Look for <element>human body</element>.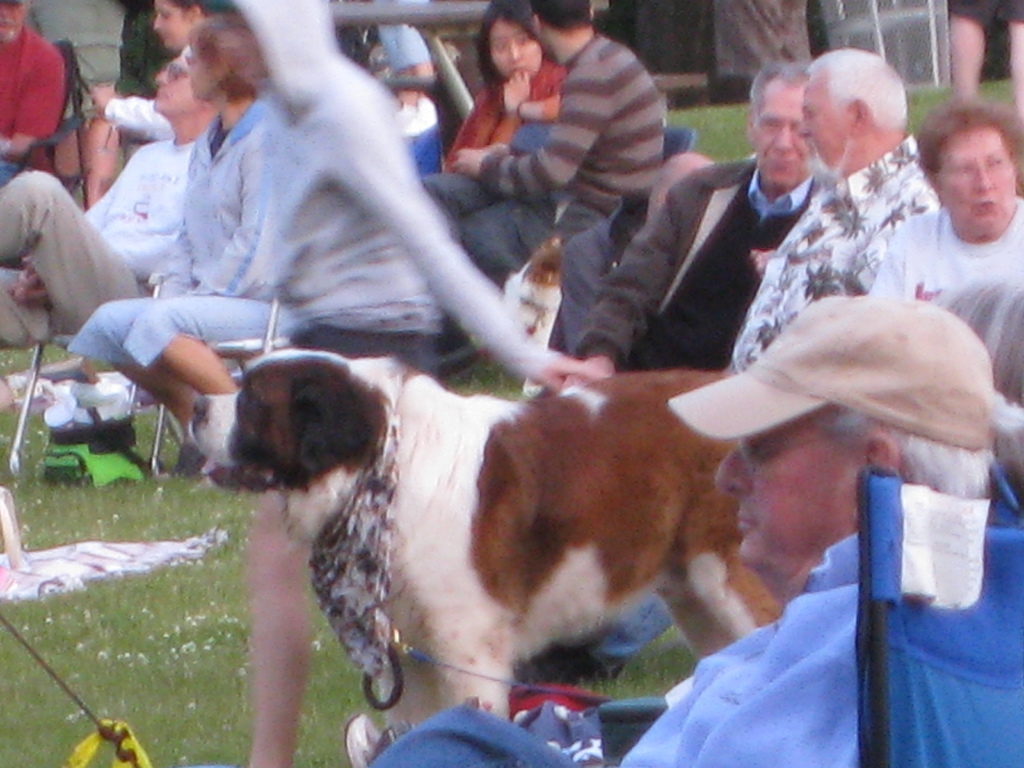
Found: crop(63, 17, 296, 470).
